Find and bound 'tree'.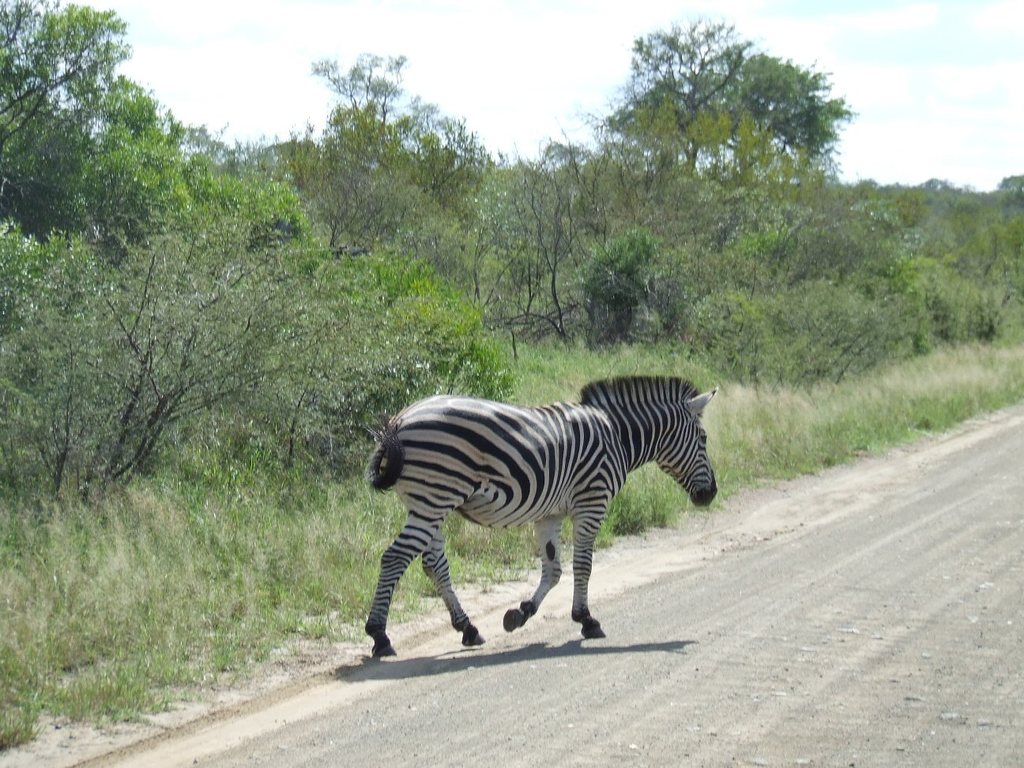
Bound: bbox=[268, 64, 485, 216].
